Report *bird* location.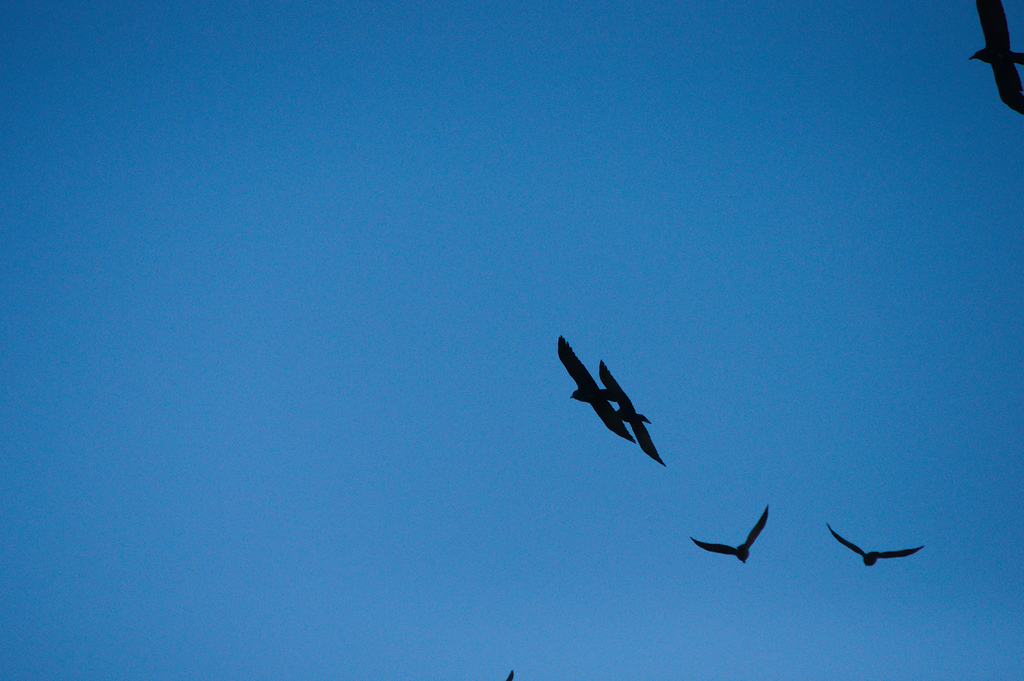
Report: bbox=[965, 0, 1023, 122].
